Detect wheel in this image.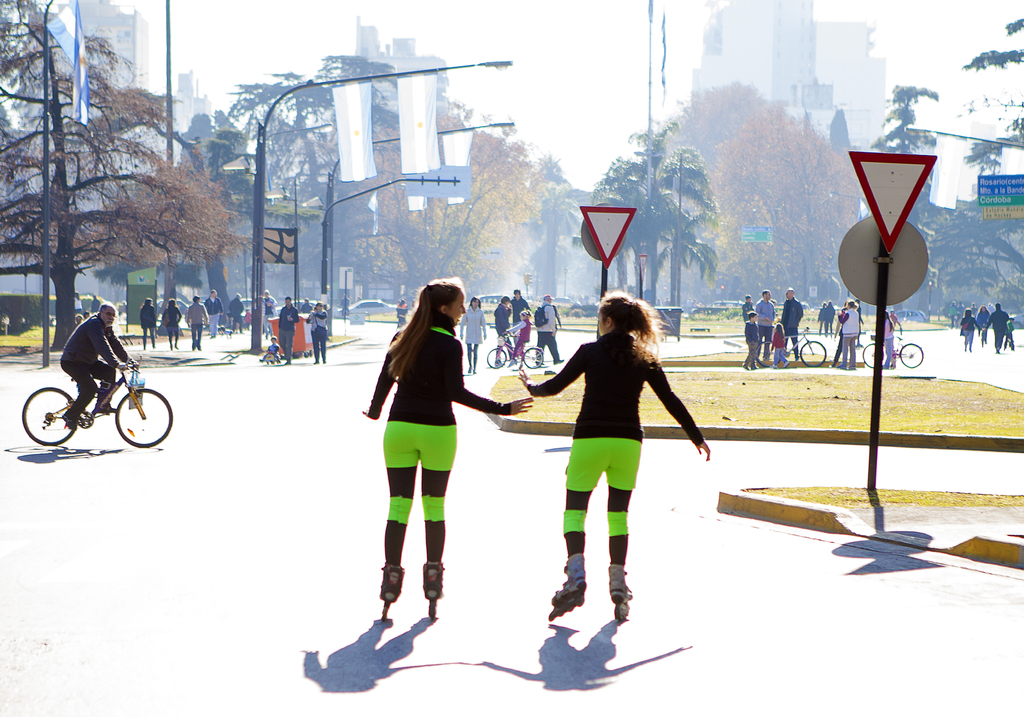
Detection: x1=111 y1=386 x2=170 y2=444.
